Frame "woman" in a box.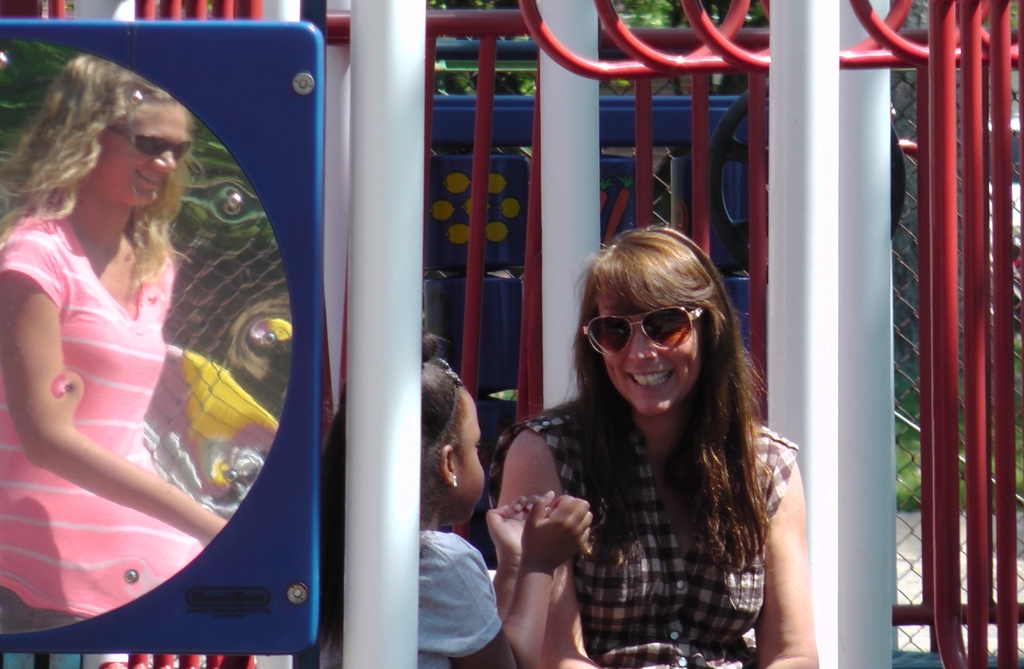
496,227,823,668.
